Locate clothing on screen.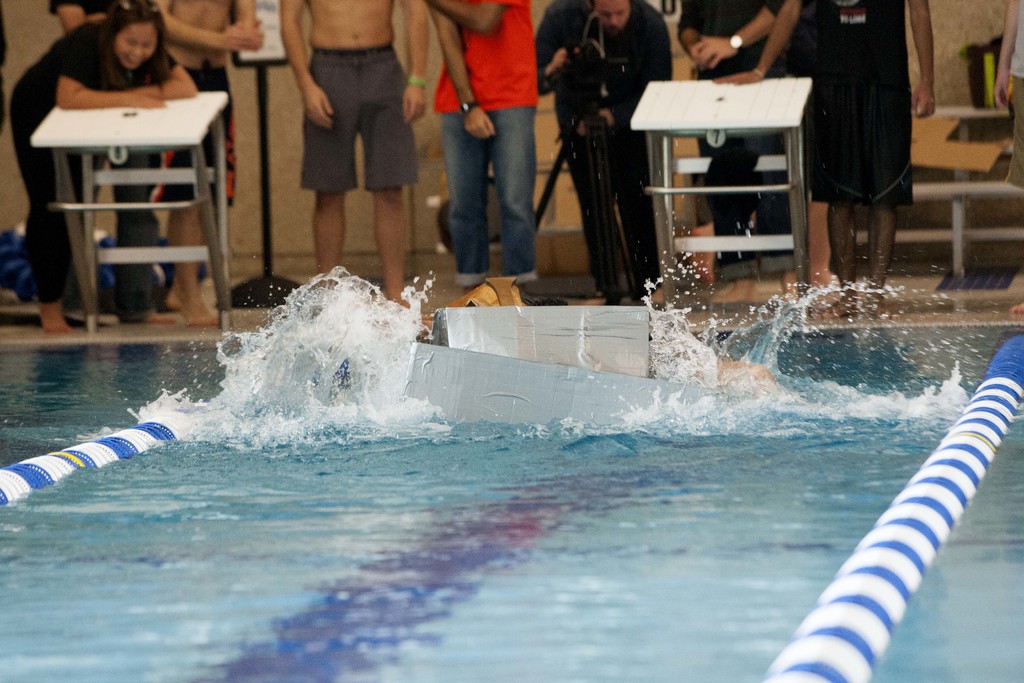
On screen at {"left": 547, "top": 0, "right": 665, "bottom": 294}.
